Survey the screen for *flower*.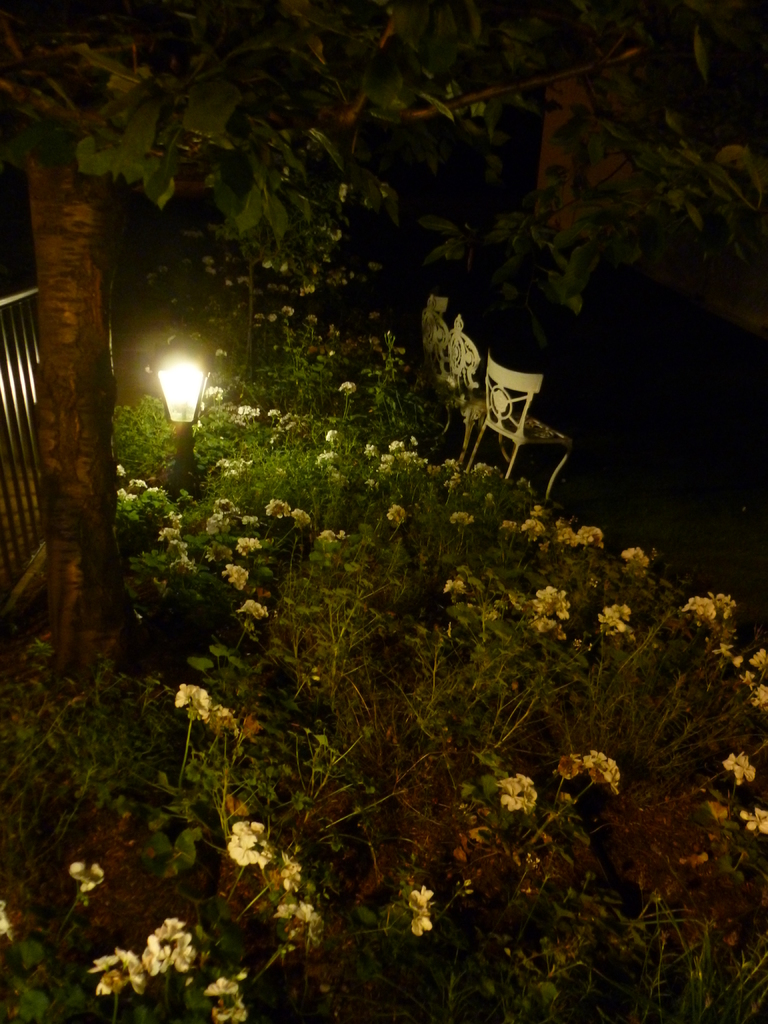
Survey found: rect(173, 682, 211, 719).
